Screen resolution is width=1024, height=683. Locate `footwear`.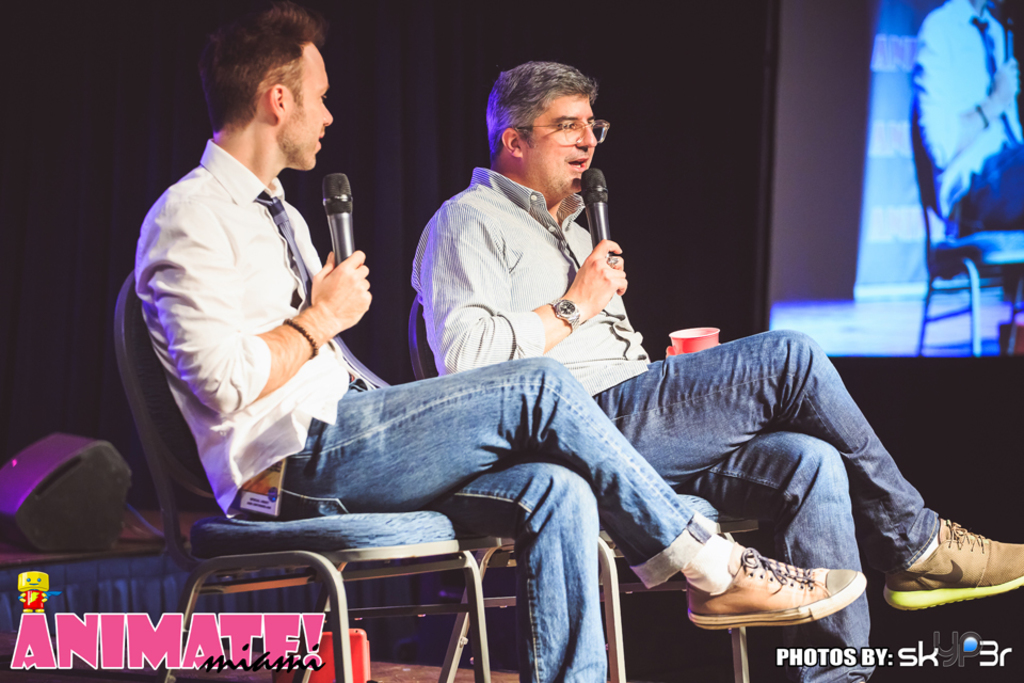
<bbox>675, 529, 869, 641</bbox>.
